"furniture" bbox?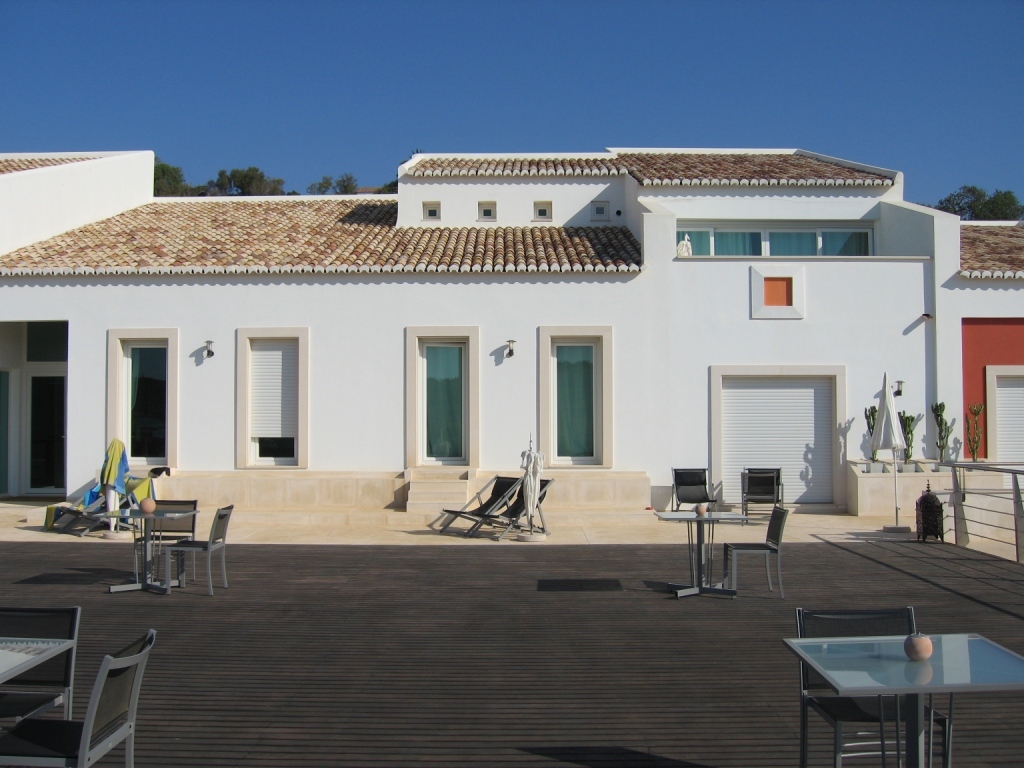
box=[69, 476, 148, 538]
